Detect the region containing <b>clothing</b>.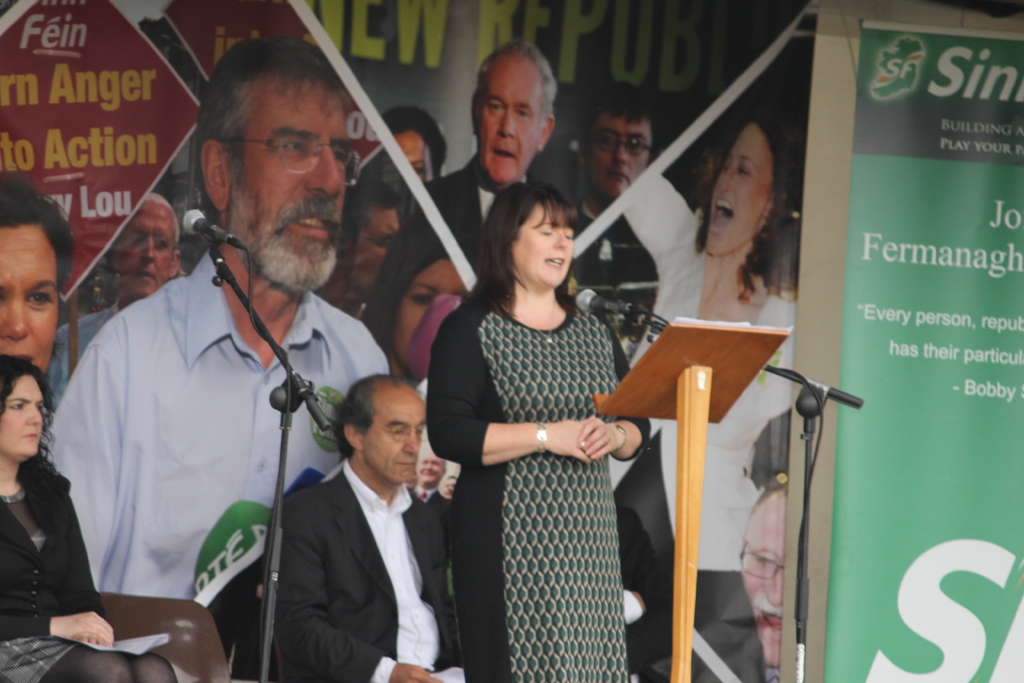
bbox(415, 274, 669, 682).
